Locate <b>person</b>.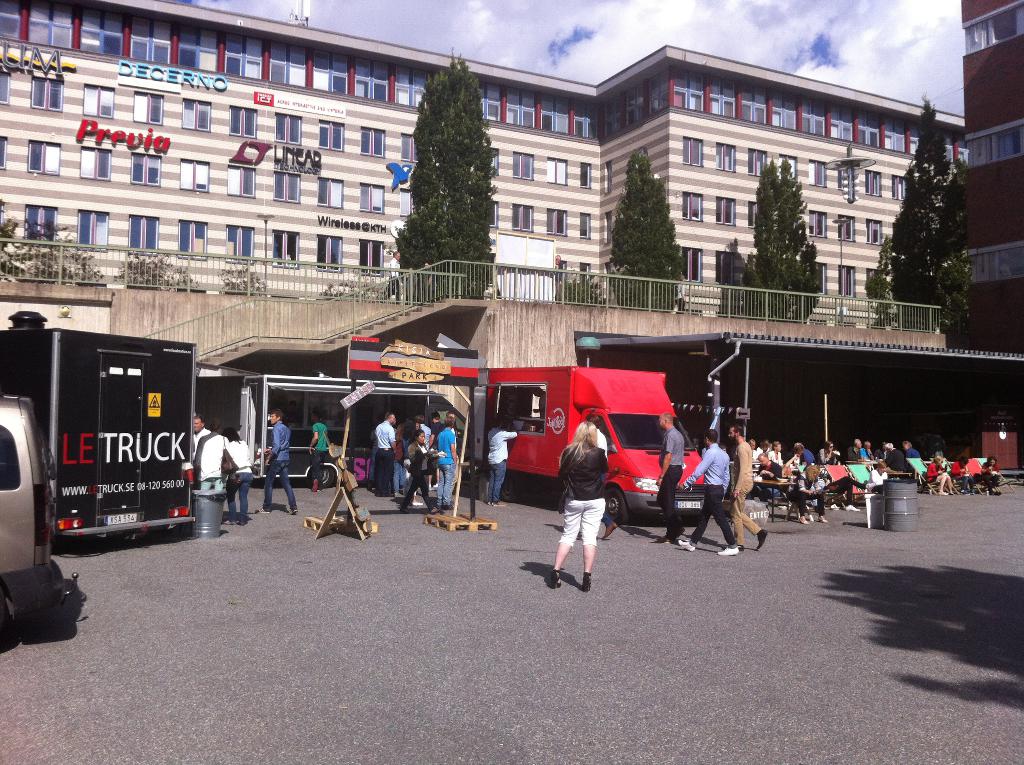
Bounding box: [x1=227, y1=428, x2=253, y2=528].
